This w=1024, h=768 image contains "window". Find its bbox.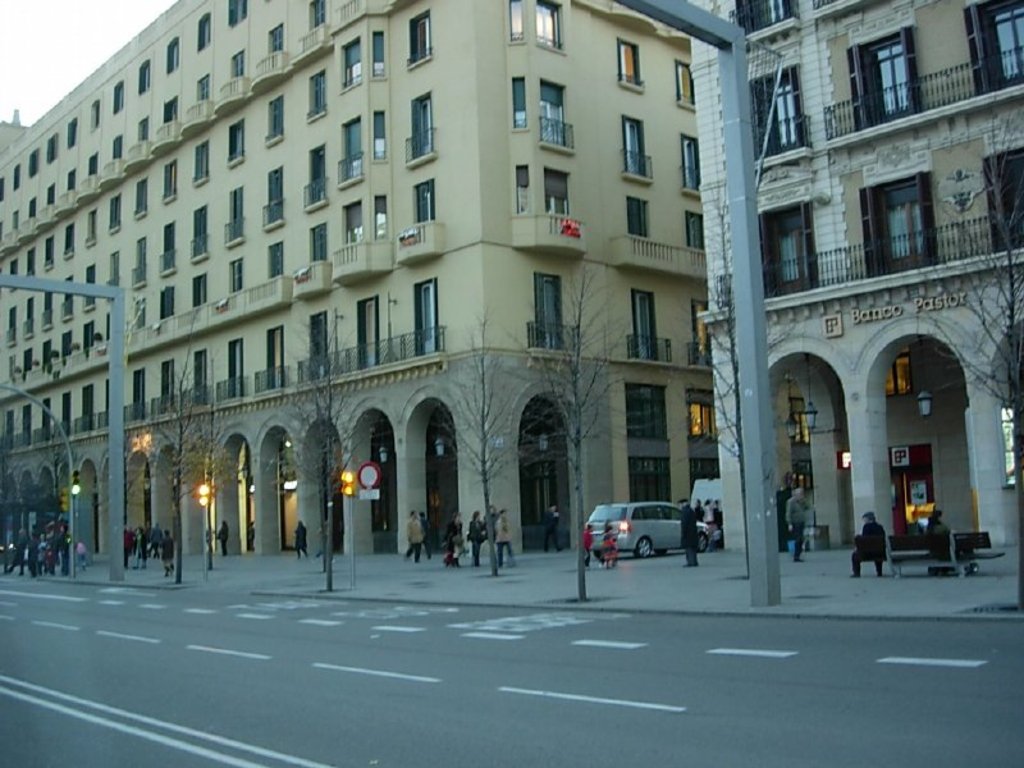
box(193, 271, 205, 306).
